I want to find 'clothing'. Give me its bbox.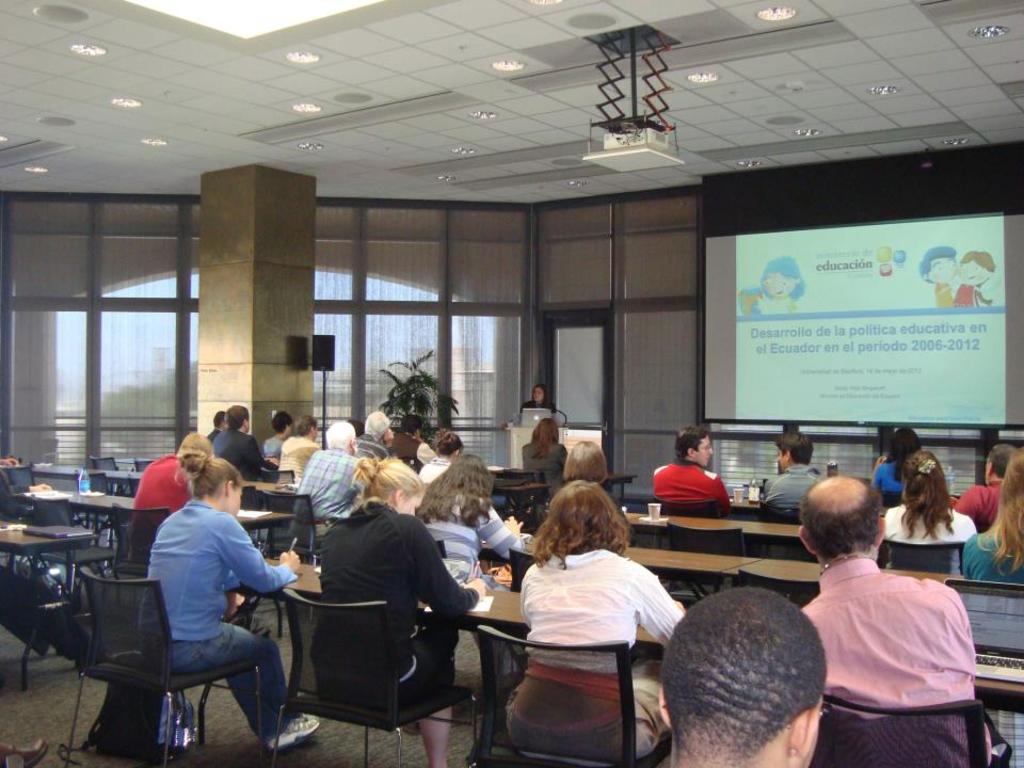
[521, 399, 557, 412].
